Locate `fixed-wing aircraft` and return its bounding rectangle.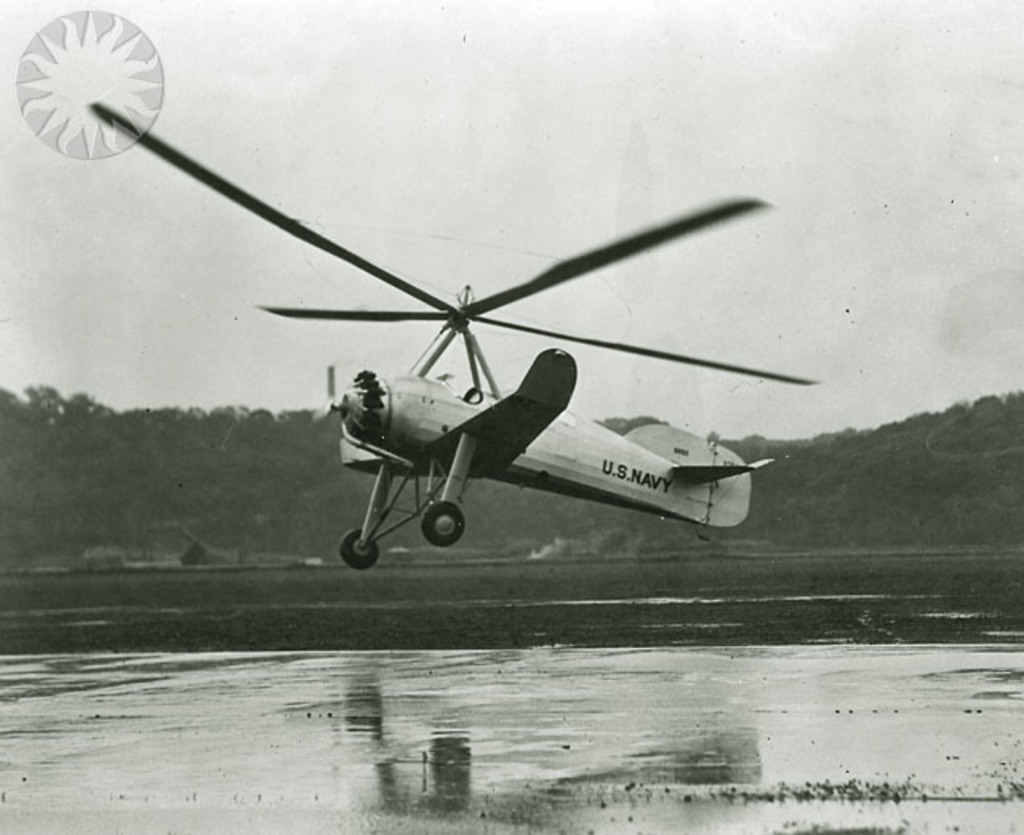
box=[82, 99, 826, 571].
